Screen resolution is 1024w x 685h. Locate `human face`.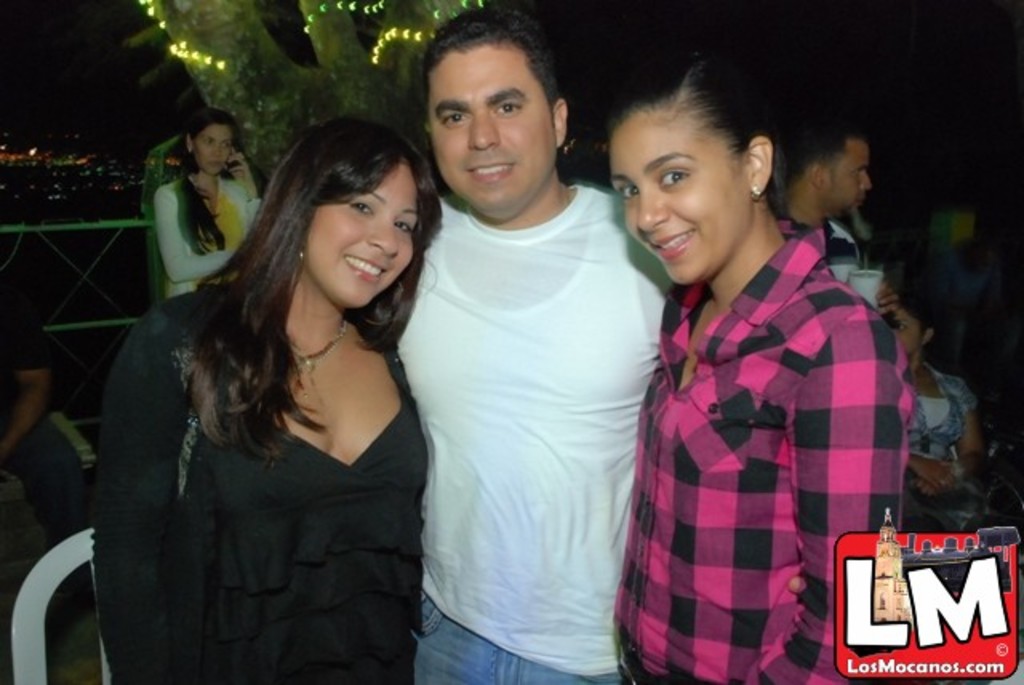
(x1=427, y1=38, x2=557, y2=216).
